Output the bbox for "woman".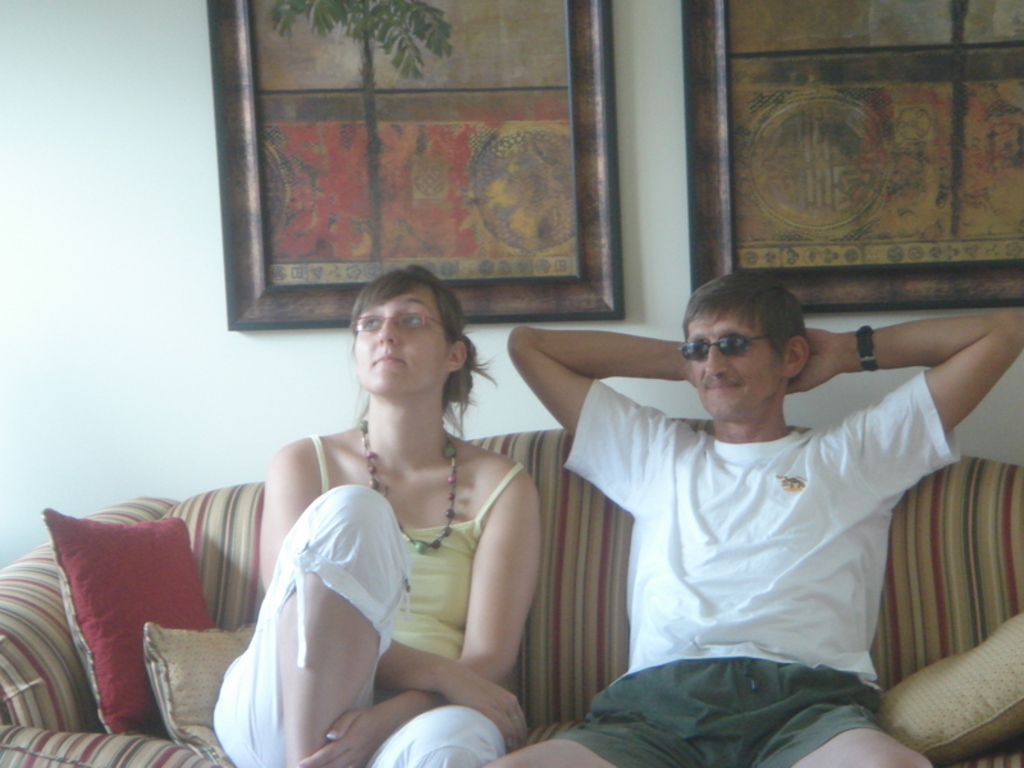
locate(215, 259, 553, 767).
